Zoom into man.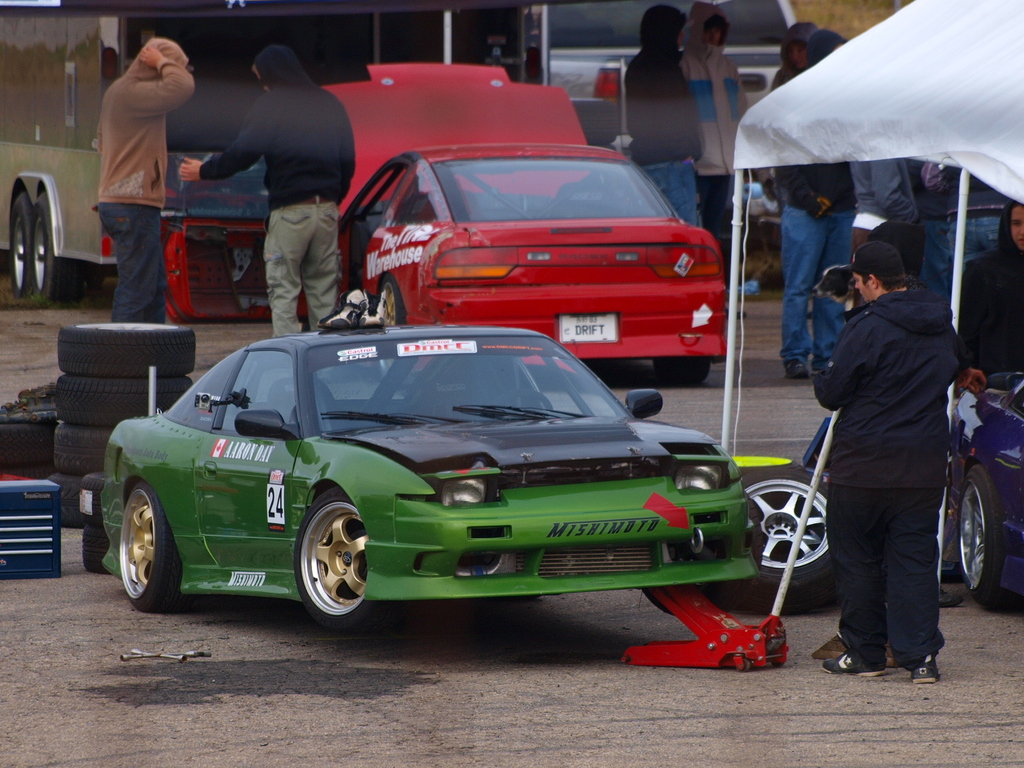
Zoom target: region(767, 21, 861, 377).
